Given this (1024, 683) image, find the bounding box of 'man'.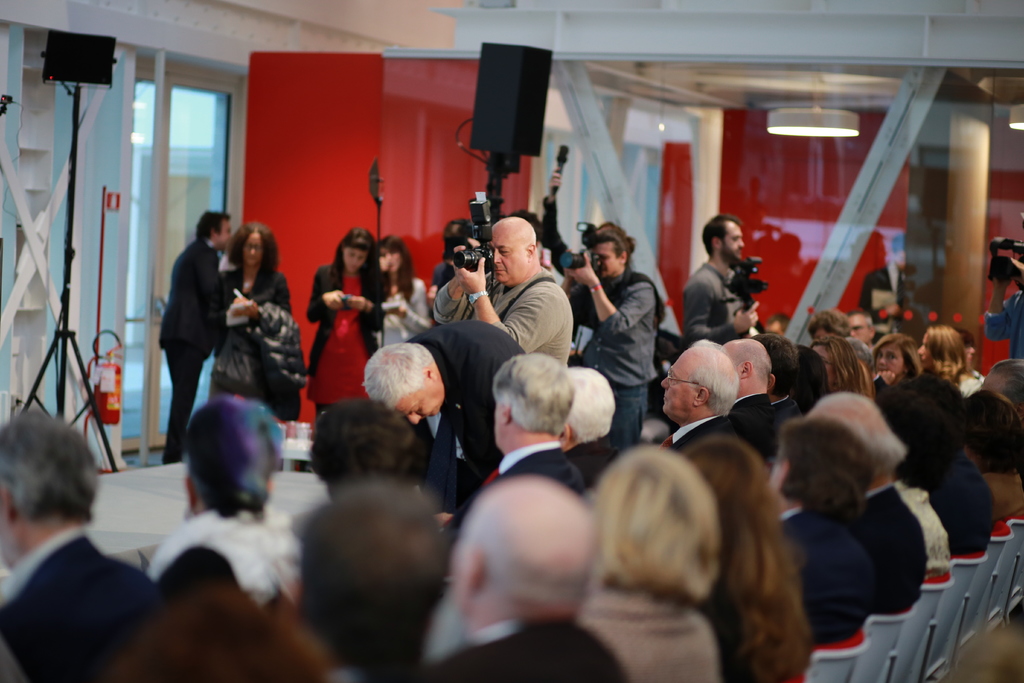
bbox(719, 332, 792, 472).
